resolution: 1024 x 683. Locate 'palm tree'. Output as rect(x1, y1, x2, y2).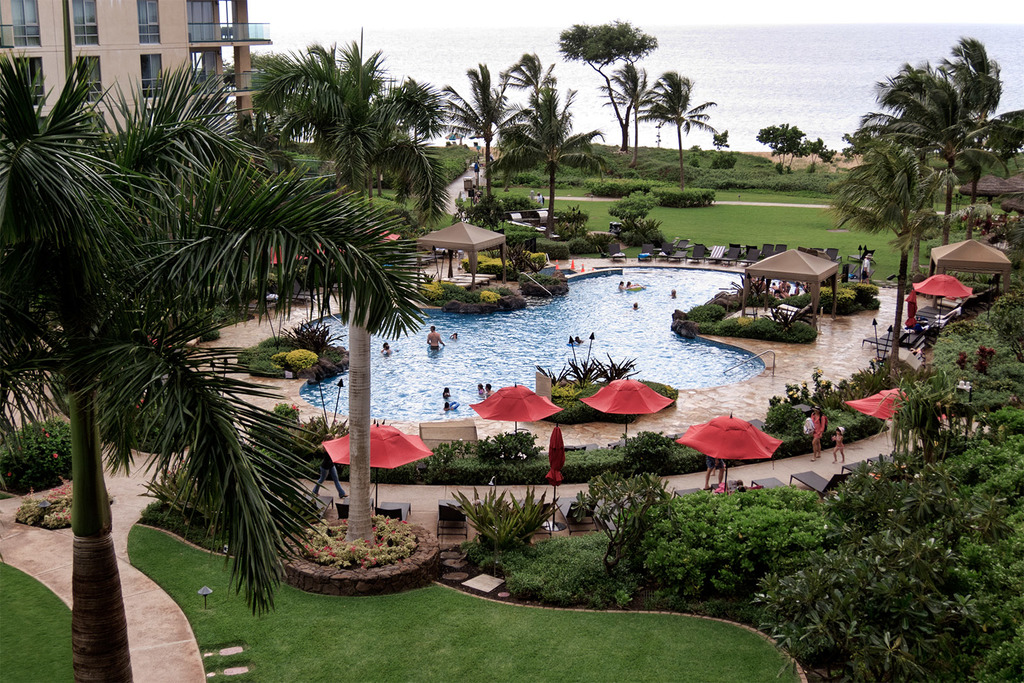
rect(649, 81, 698, 171).
